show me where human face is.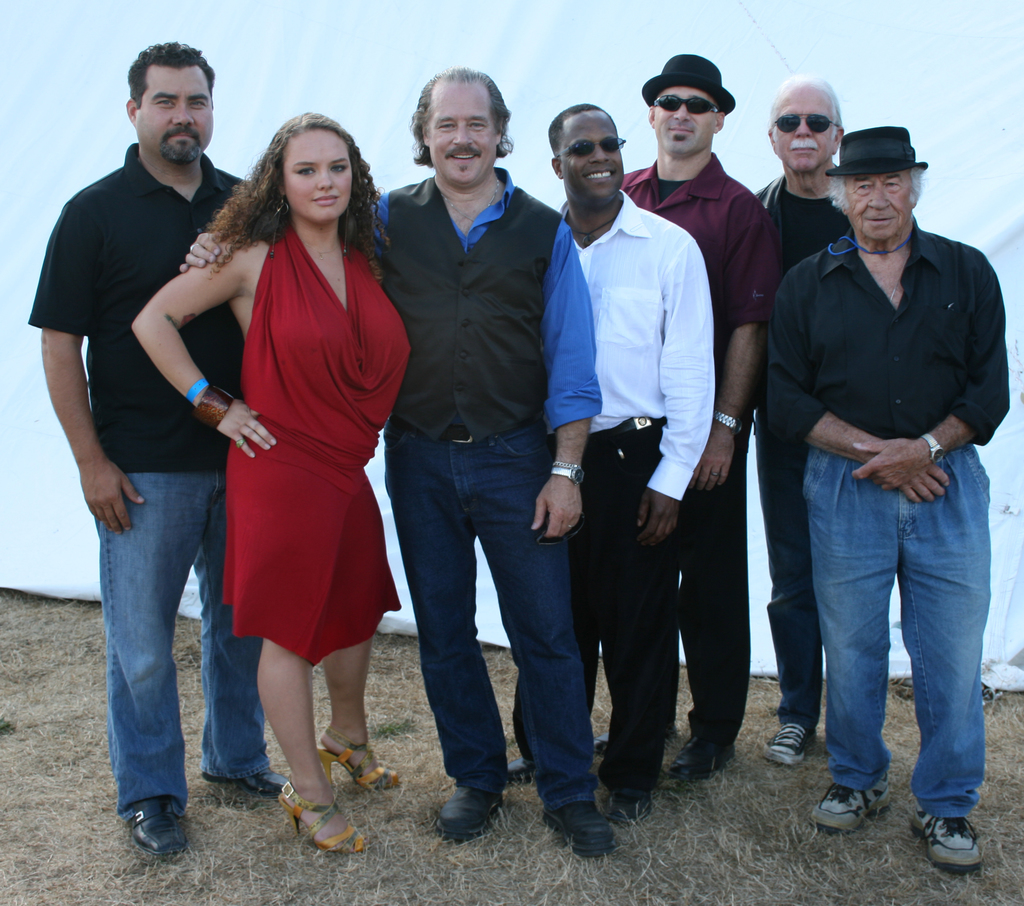
human face is at rect(563, 126, 625, 210).
